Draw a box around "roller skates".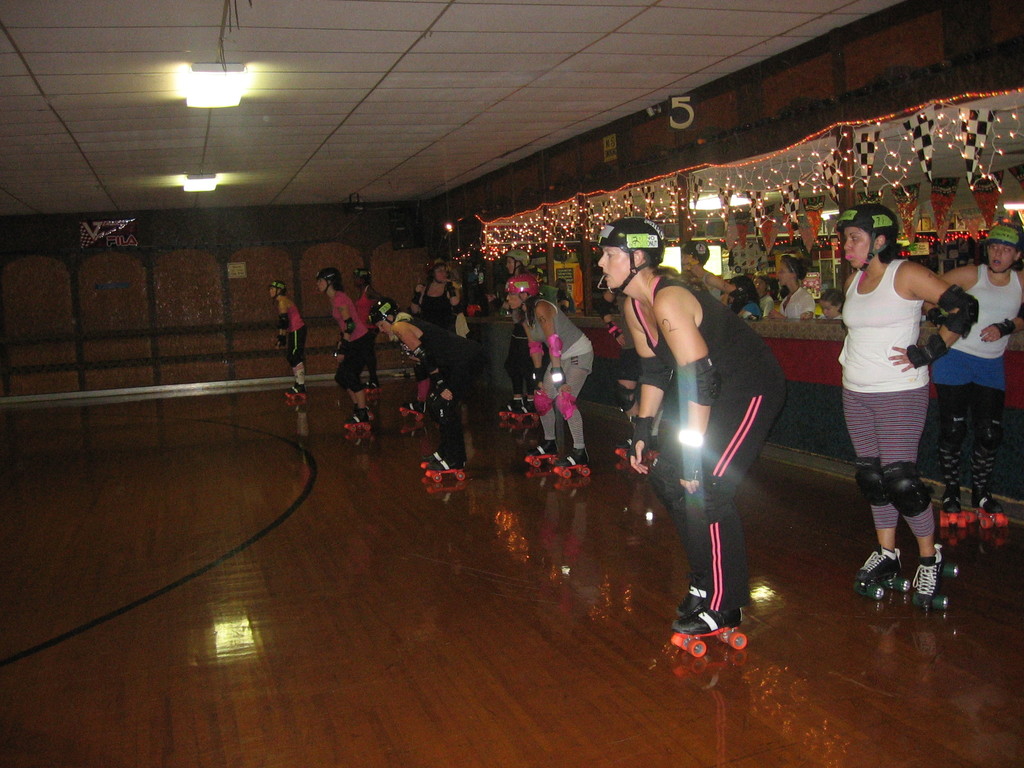
<box>673,582,710,616</box>.
